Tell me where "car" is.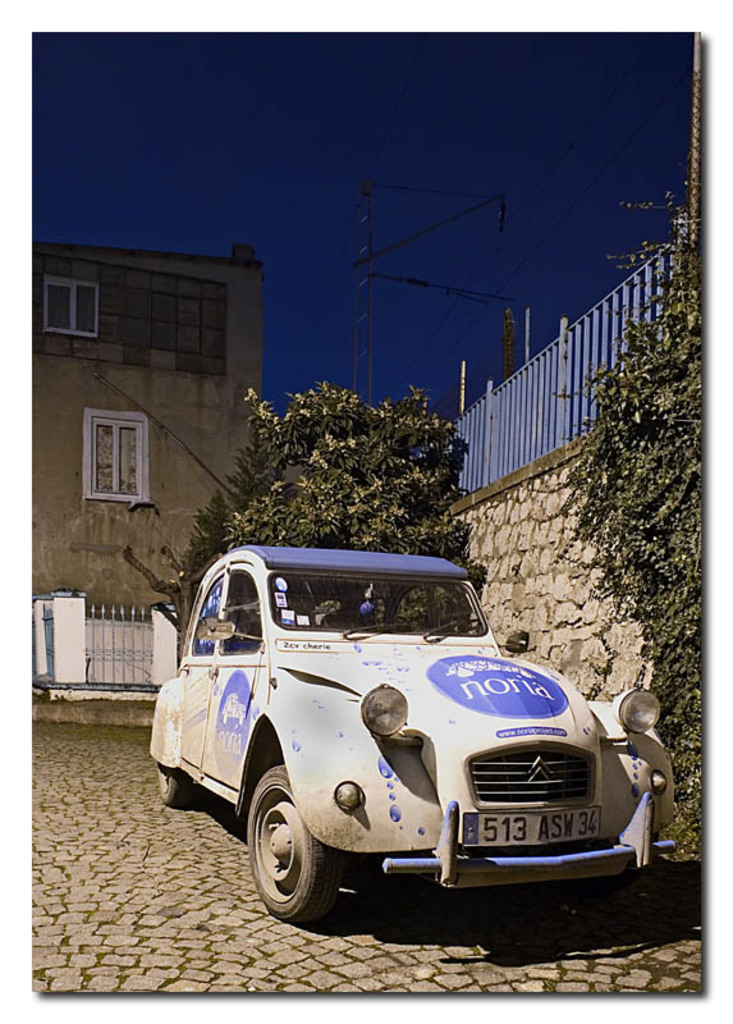
"car" is at (150,545,678,925).
